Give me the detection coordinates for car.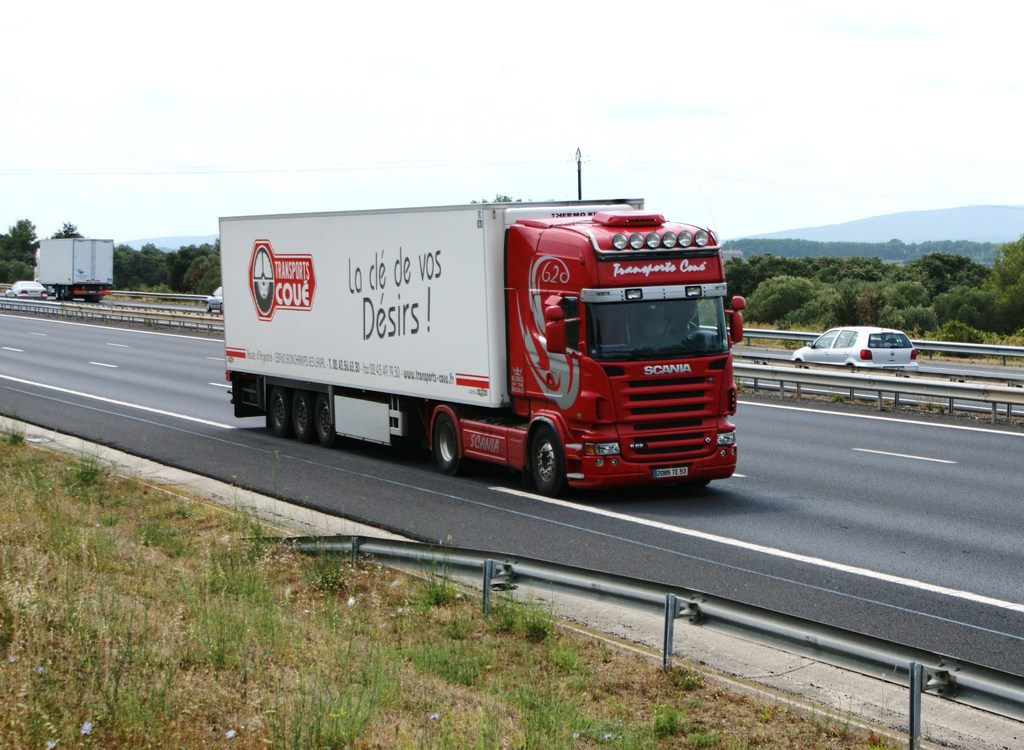
bbox(5, 280, 50, 299).
